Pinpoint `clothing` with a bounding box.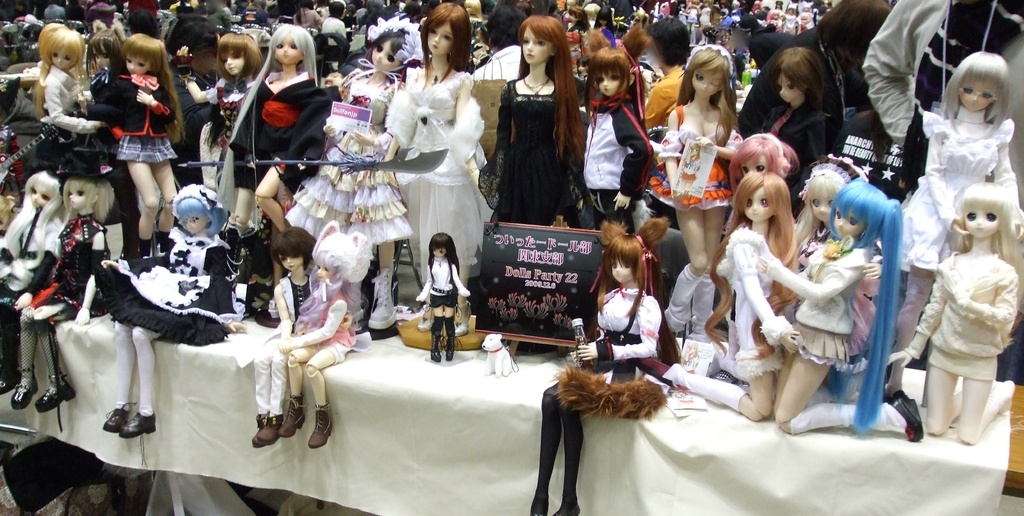
pyautogui.locateOnScreen(893, 263, 1022, 380).
